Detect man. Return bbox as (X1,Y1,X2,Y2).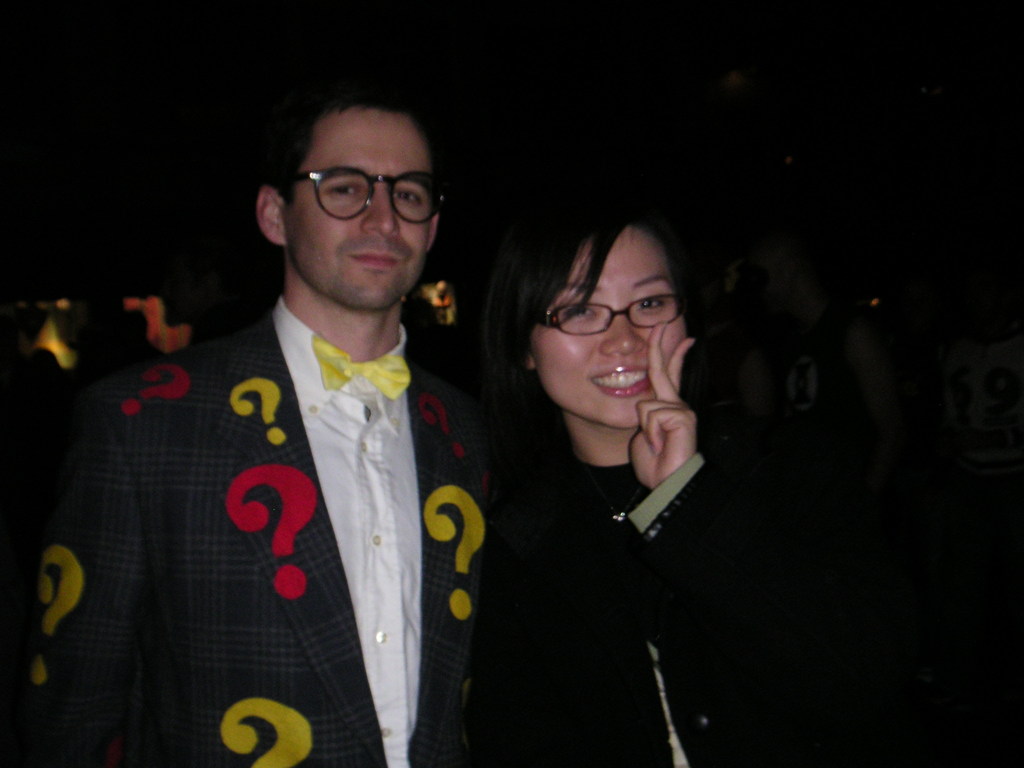
(58,92,540,762).
